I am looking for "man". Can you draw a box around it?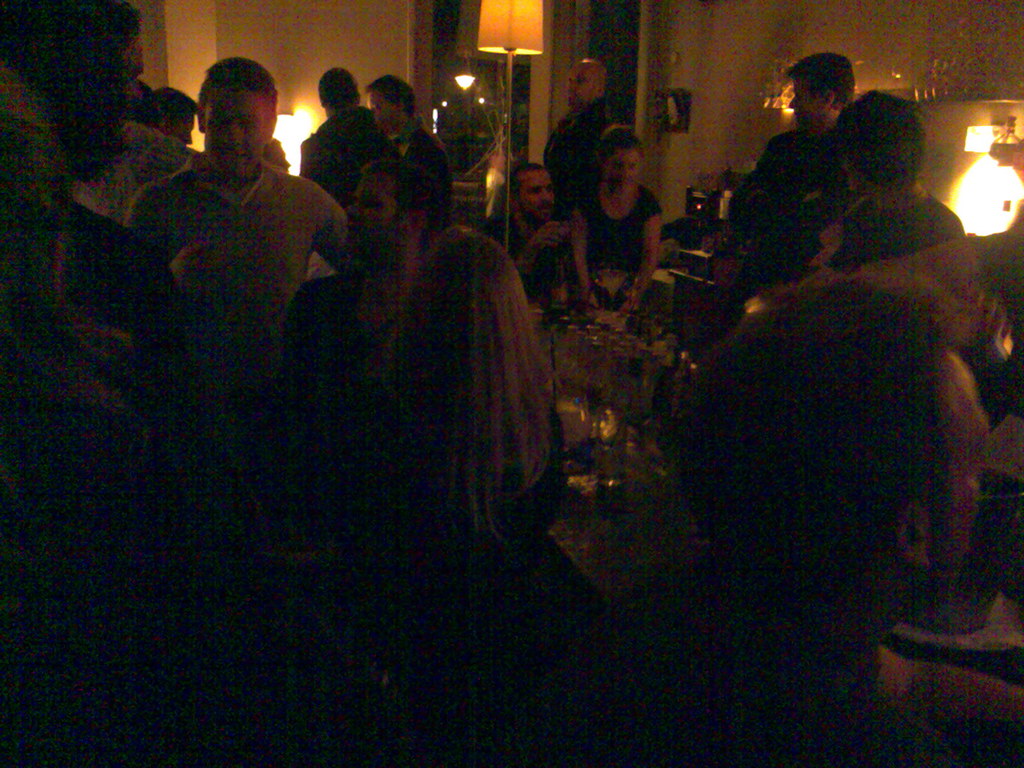
Sure, the bounding box is left=537, top=56, right=616, bottom=198.
